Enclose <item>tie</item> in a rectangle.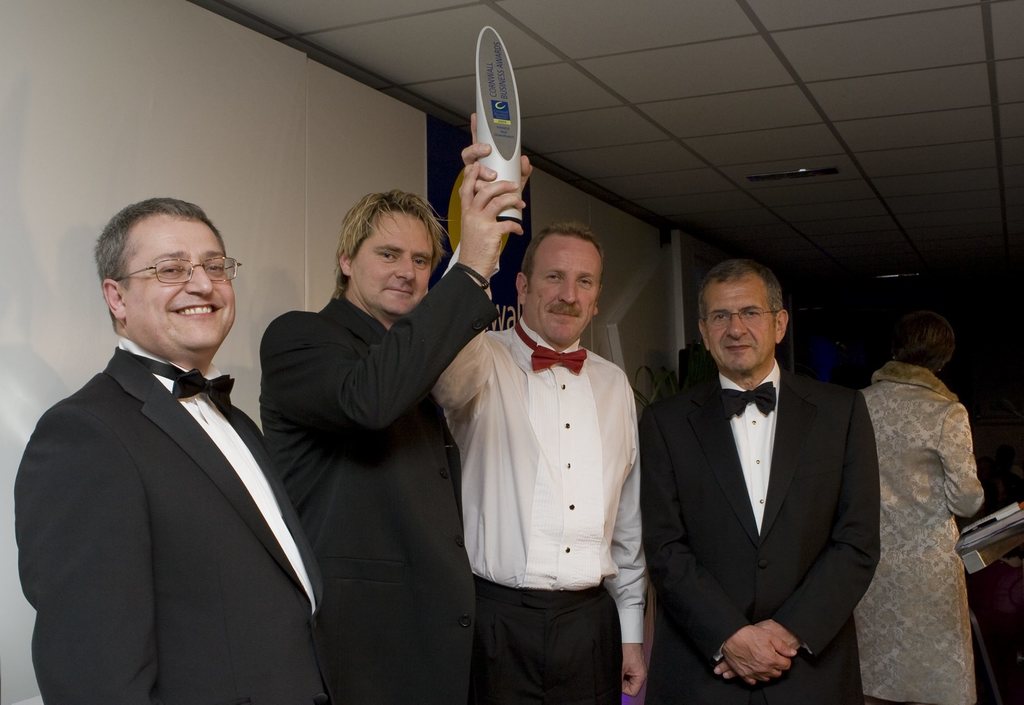
516:321:587:372.
